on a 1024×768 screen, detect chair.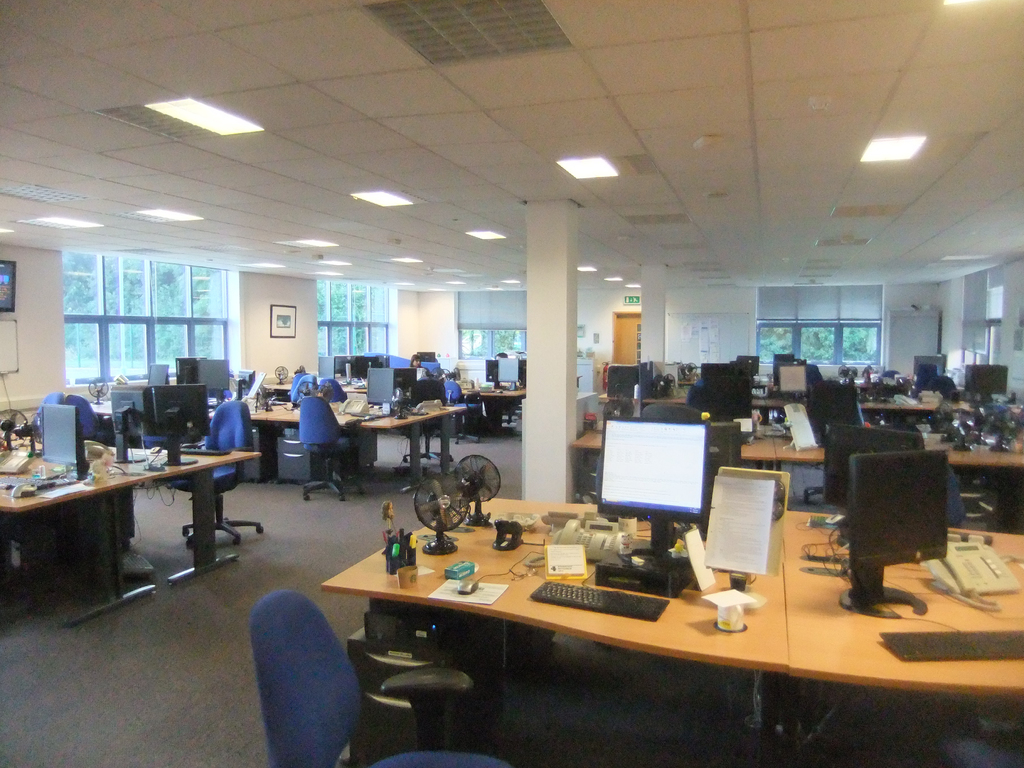
<box>446,381,480,444</box>.
